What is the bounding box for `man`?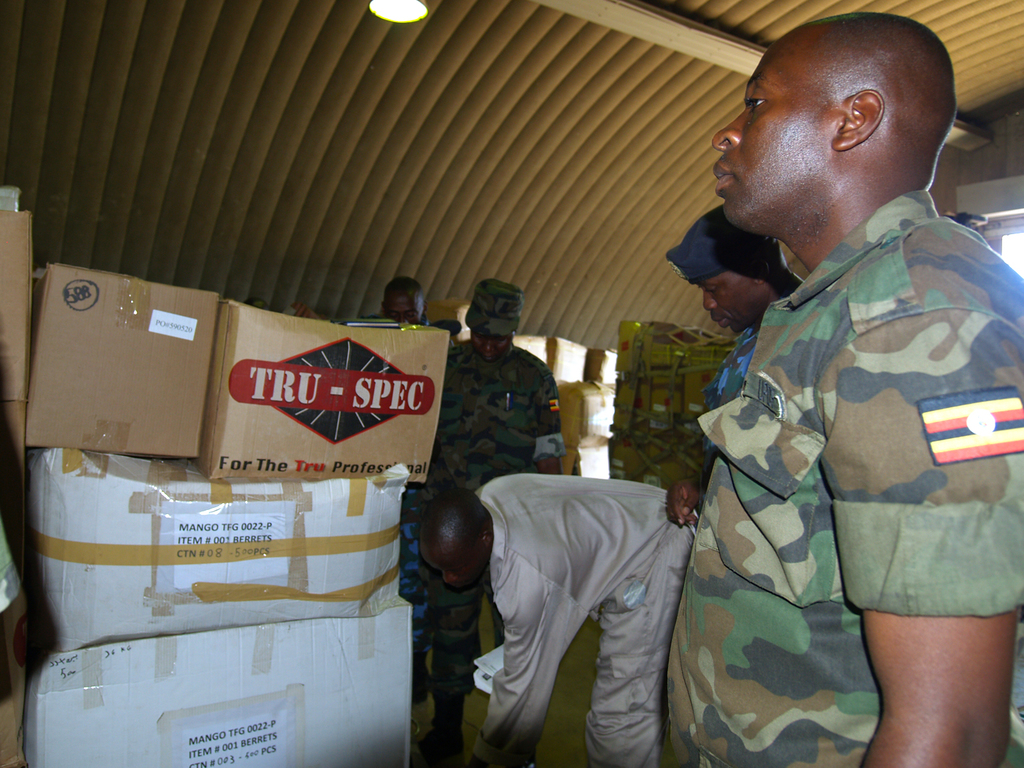
358, 276, 461, 352.
